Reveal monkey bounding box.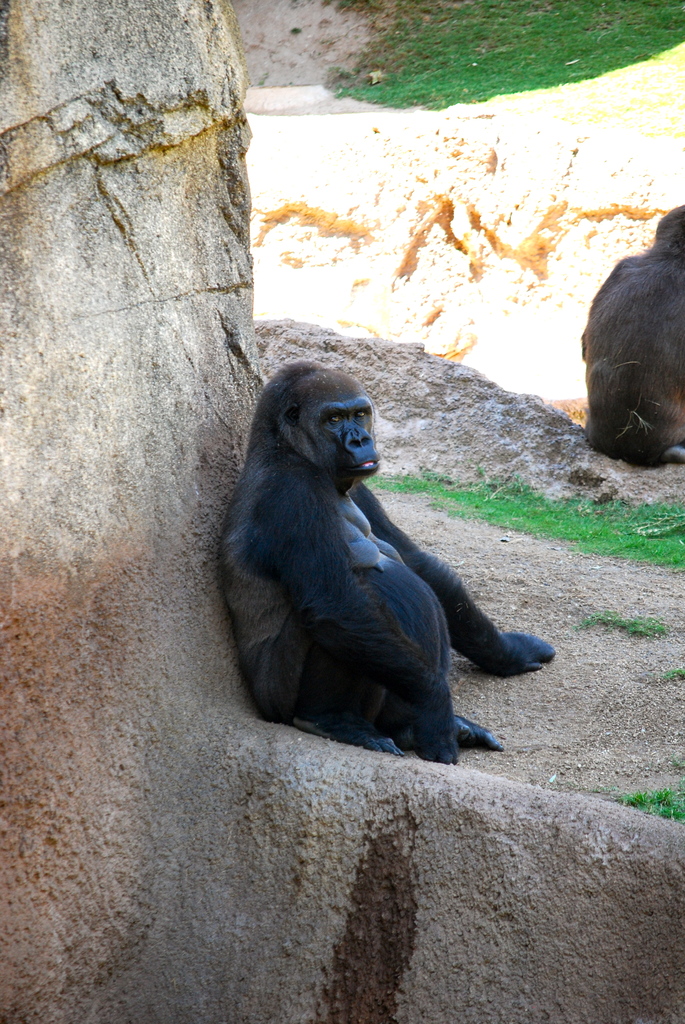
Revealed: [x1=576, y1=195, x2=684, y2=468].
